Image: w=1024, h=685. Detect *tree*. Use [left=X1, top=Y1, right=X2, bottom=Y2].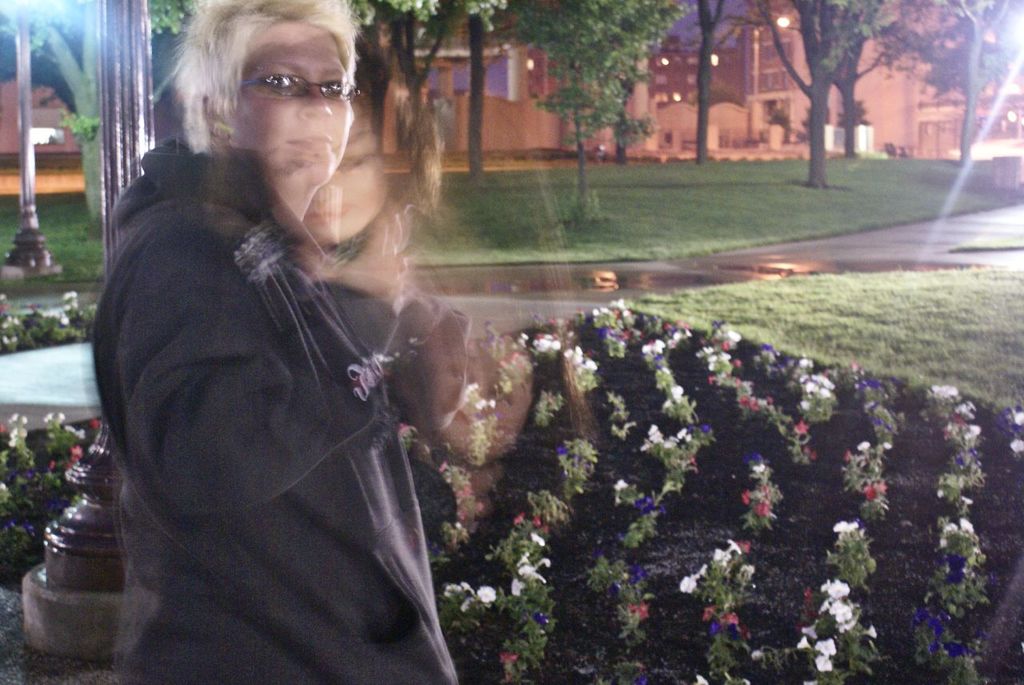
[left=876, top=0, right=1023, bottom=162].
